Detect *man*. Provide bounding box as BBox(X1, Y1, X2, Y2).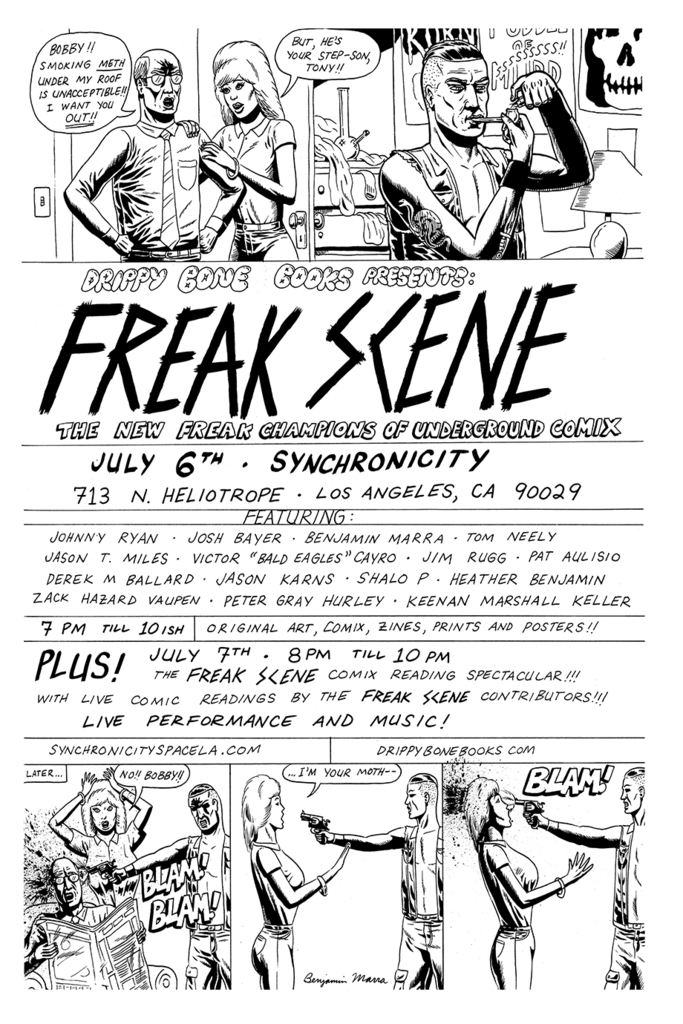
BBox(107, 780, 230, 989).
